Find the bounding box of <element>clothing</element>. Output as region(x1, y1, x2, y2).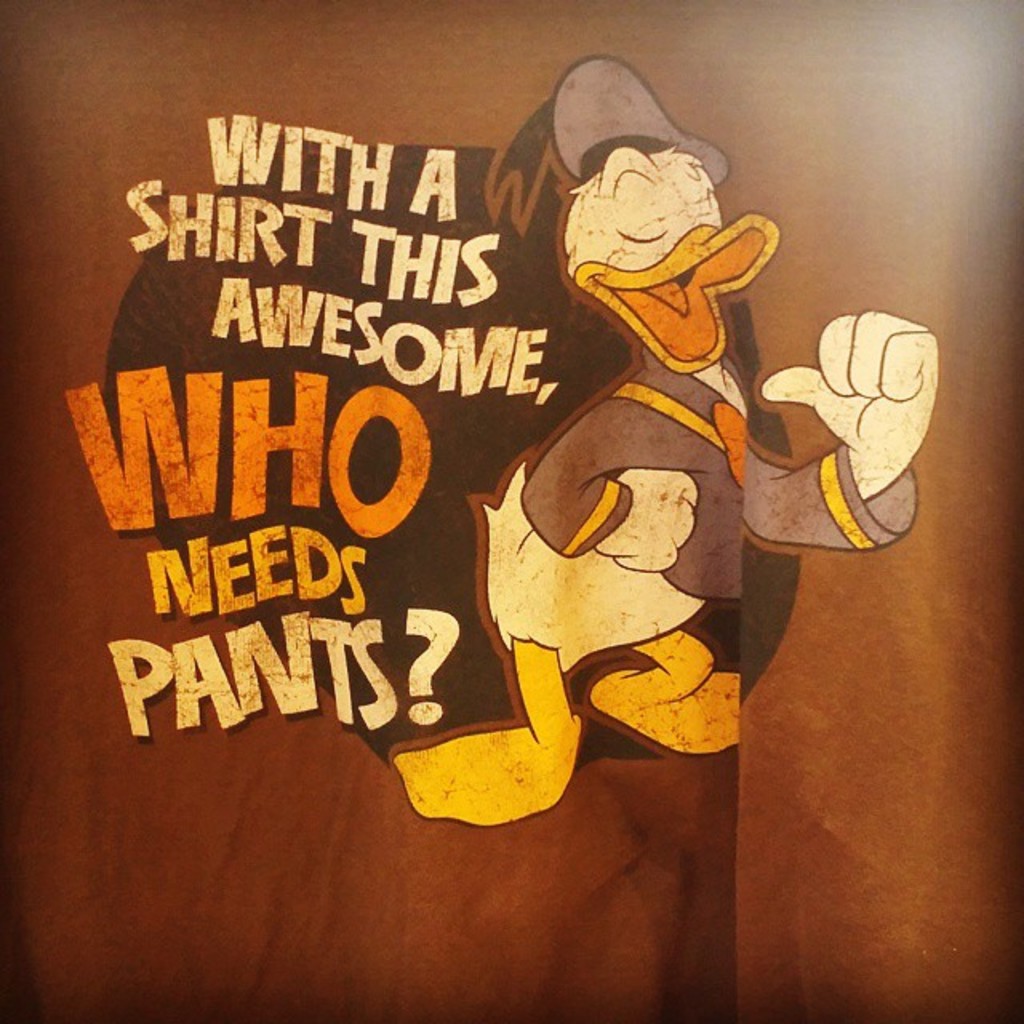
region(512, 354, 925, 603).
